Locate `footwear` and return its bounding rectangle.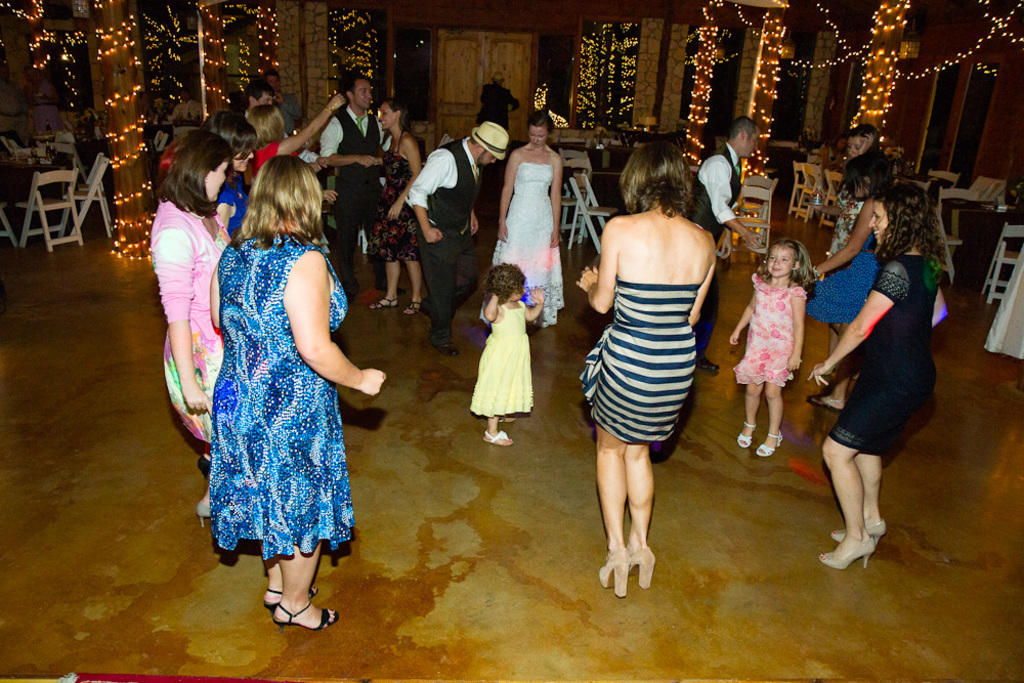
bbox=[702, 354, 716, 374].
